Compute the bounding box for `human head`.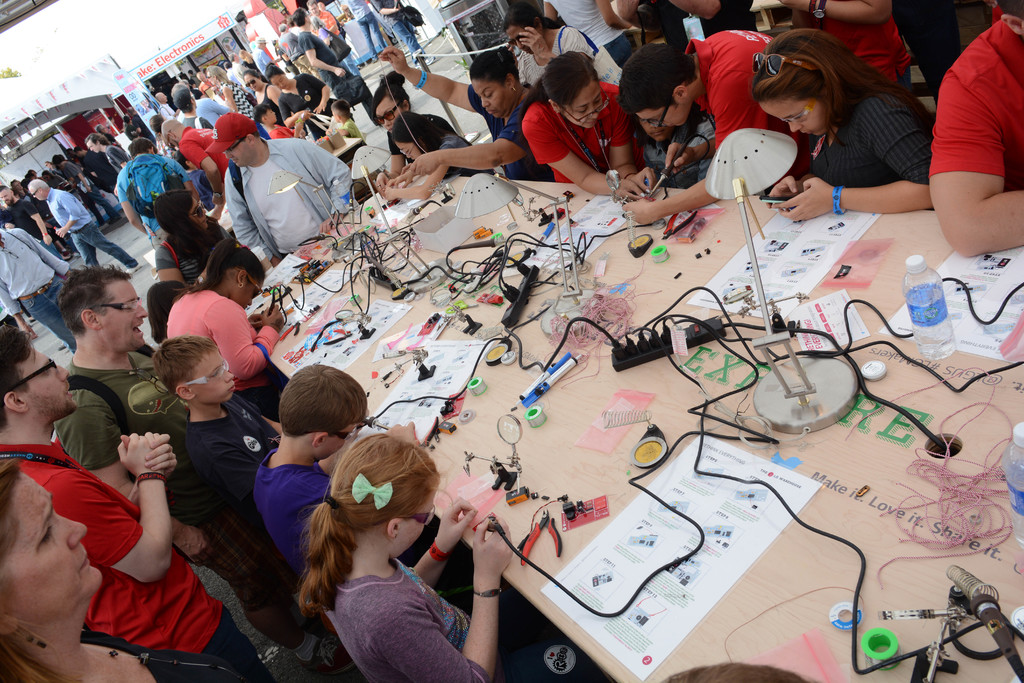
(left=155, top=90, right=167, bottom=105).
